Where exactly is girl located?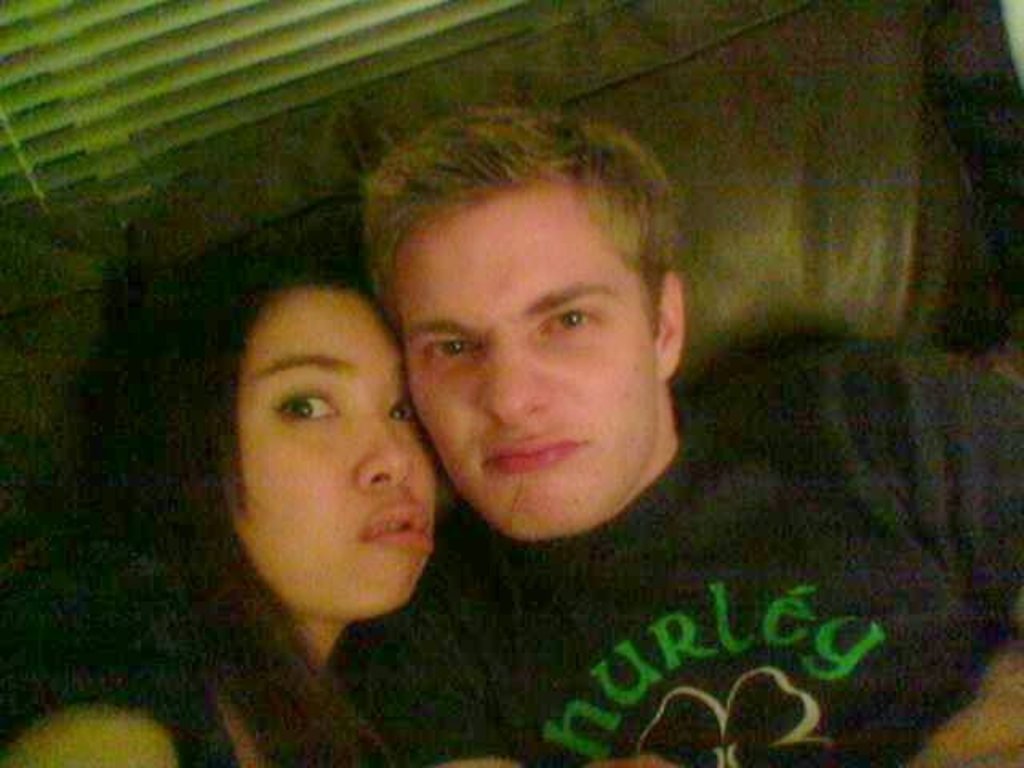
Its bounding box is 0,240,437,766.
